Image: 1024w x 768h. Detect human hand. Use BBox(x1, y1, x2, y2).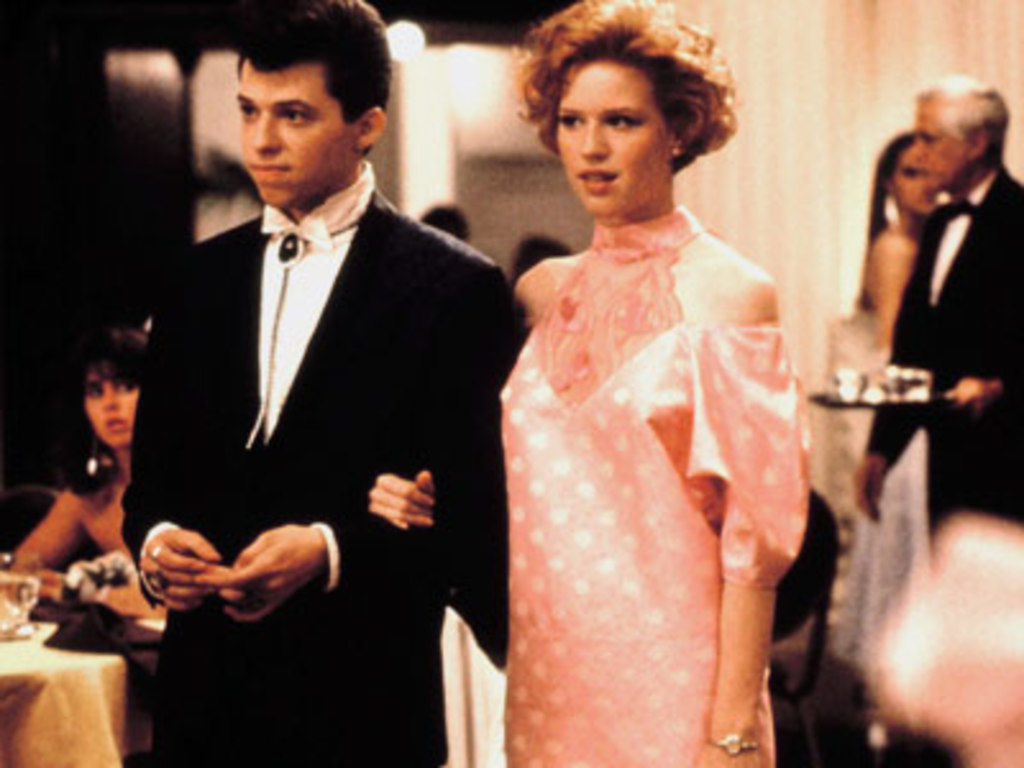
BBox(348, 474, 433, 553).
